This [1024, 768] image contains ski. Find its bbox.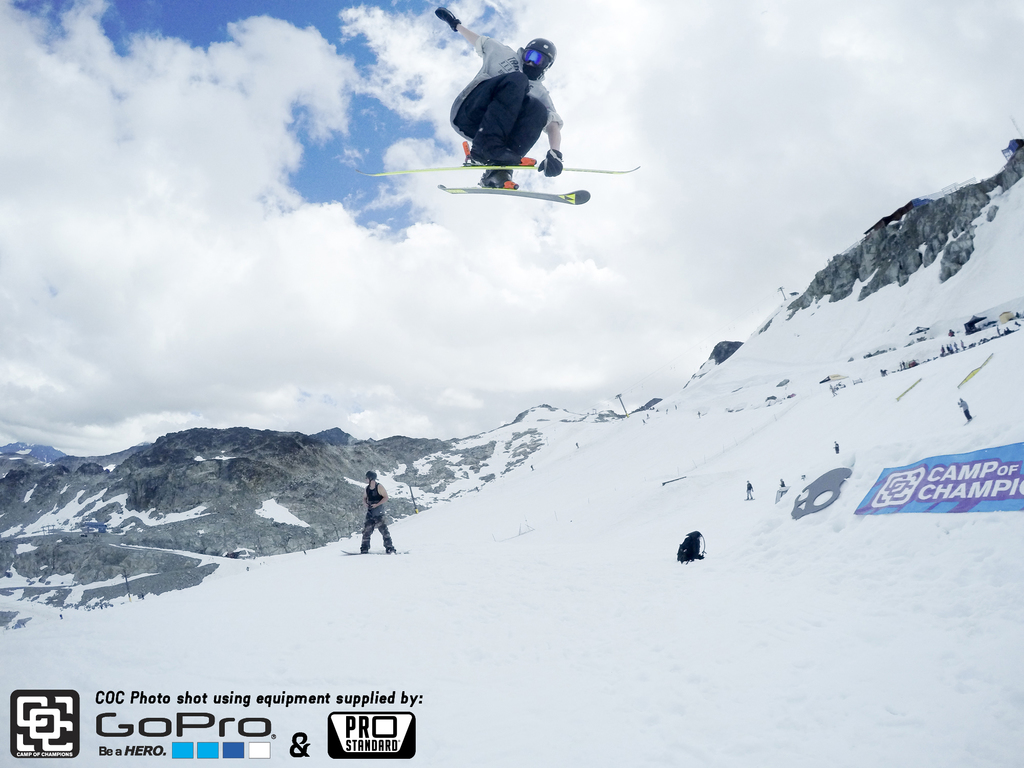
box(434, 184, 591, 209).
